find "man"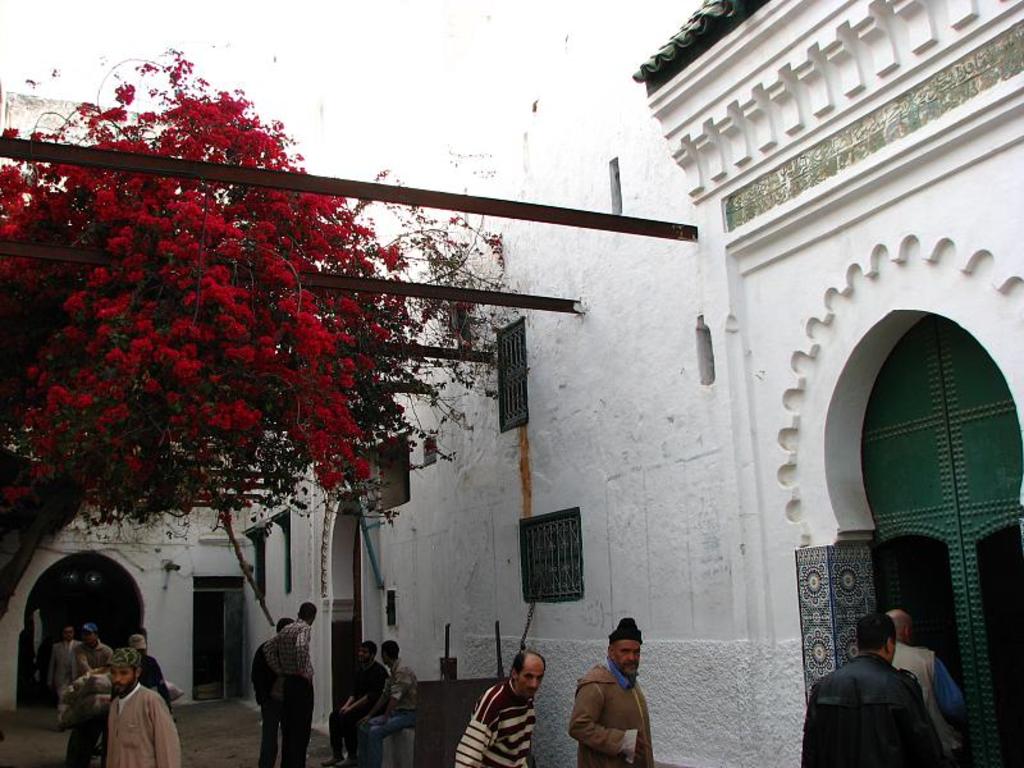
82 627 109 669
